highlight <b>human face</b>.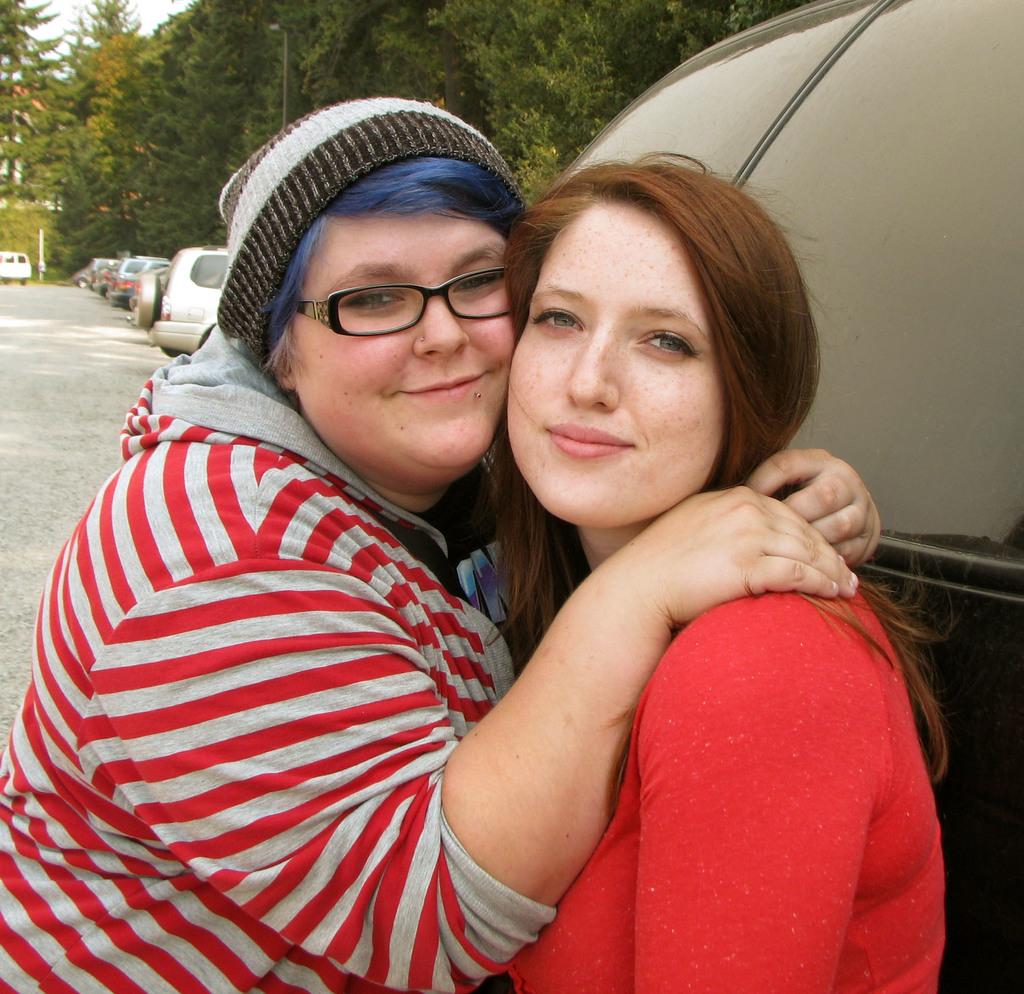
Highlighted region: [left=288, top=218, right=512, bottom=471].
